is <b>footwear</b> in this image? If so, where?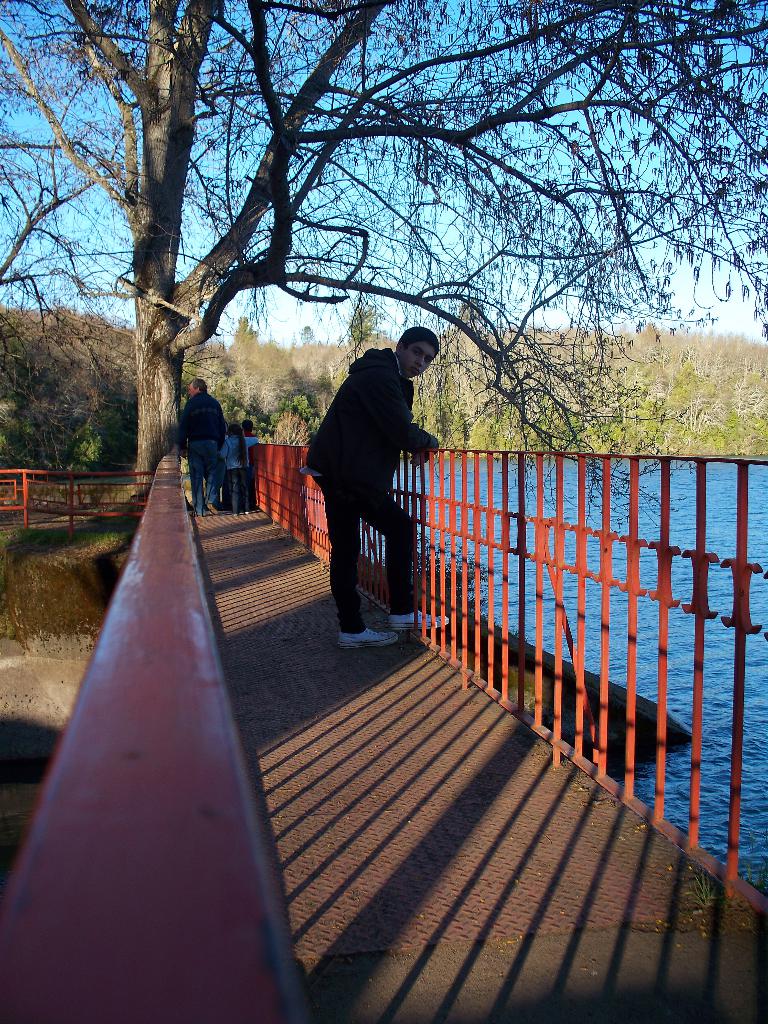
Yes, at detection(232, 510, 237, 517).
